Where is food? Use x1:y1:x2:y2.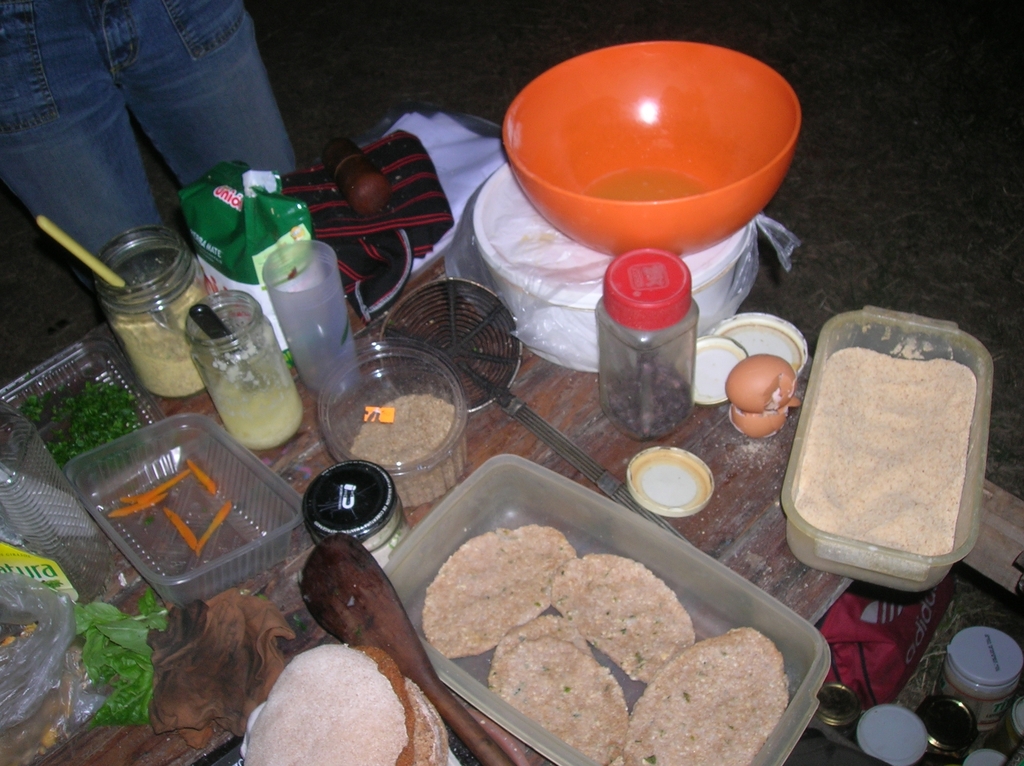
488:612:629:762.
